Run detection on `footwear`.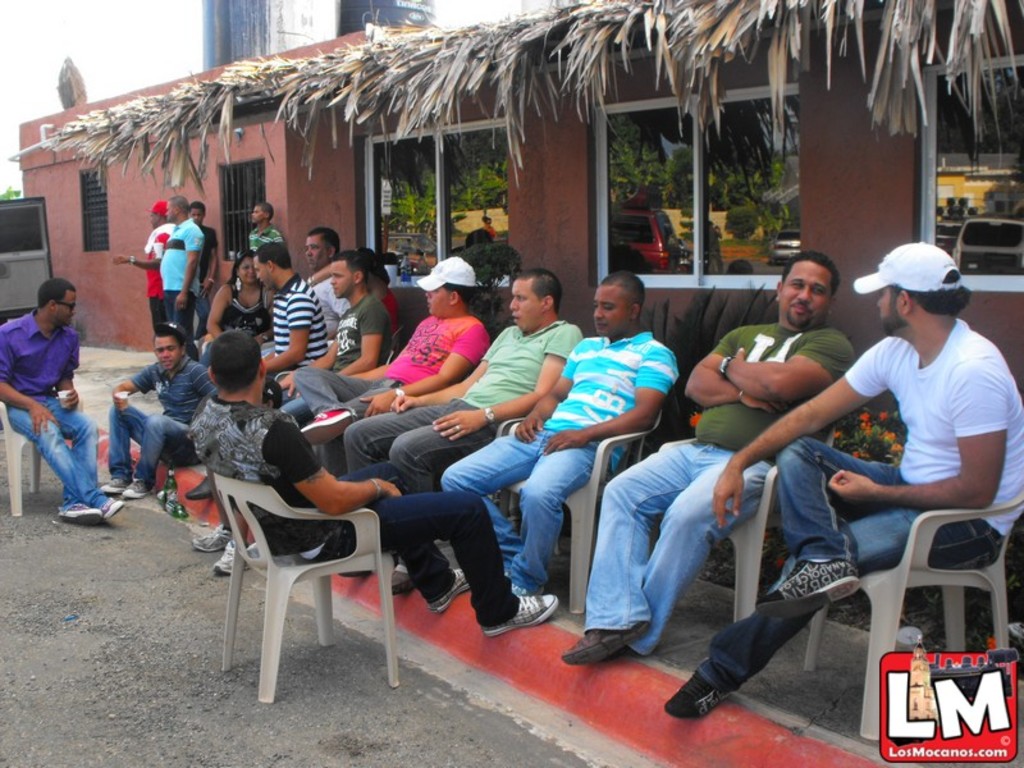
Result: 120 480 151 503.
